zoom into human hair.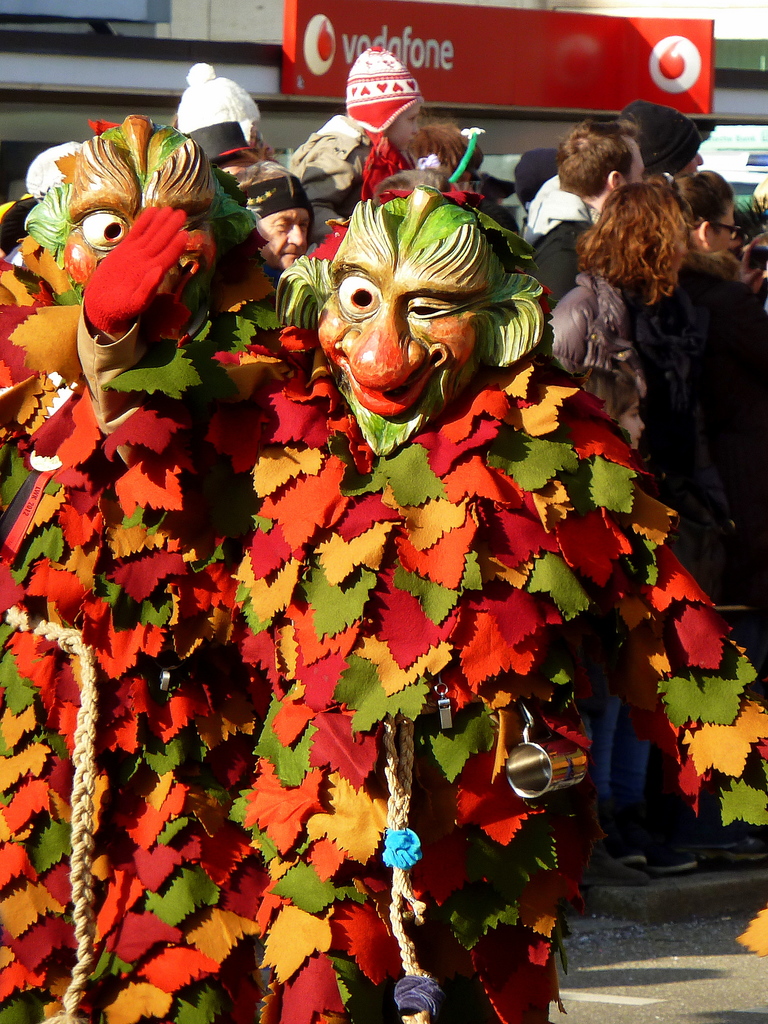
Zoom target: (275, 198, 545, 371).
